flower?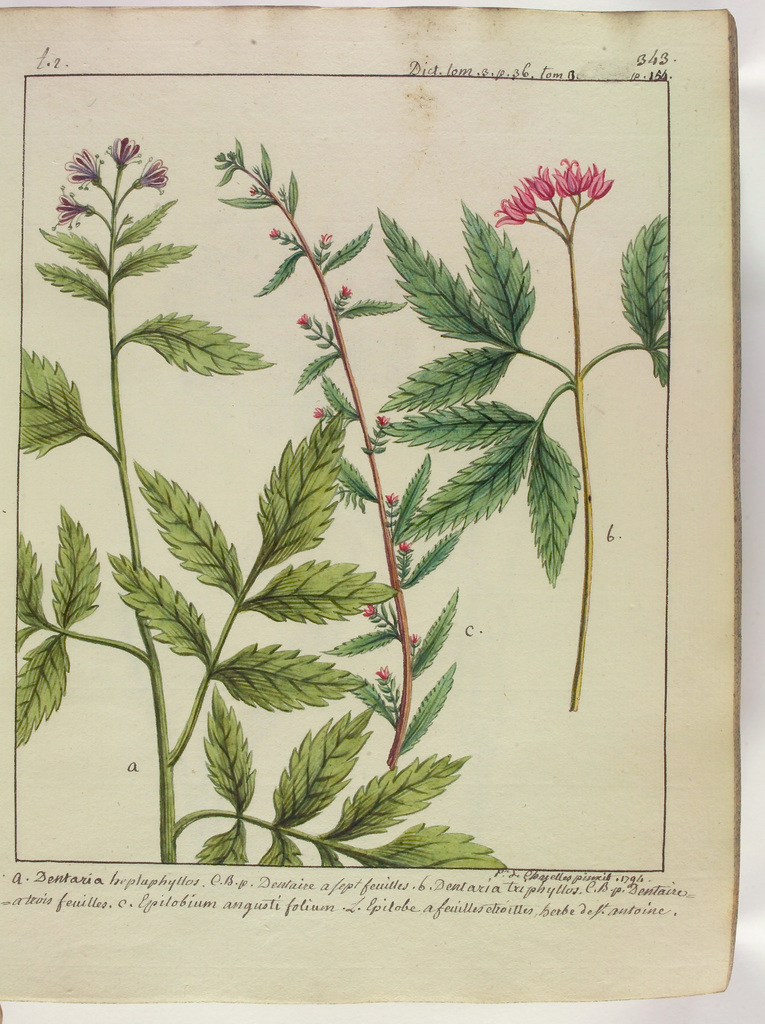
Rect(312, 404, 323, 421)
